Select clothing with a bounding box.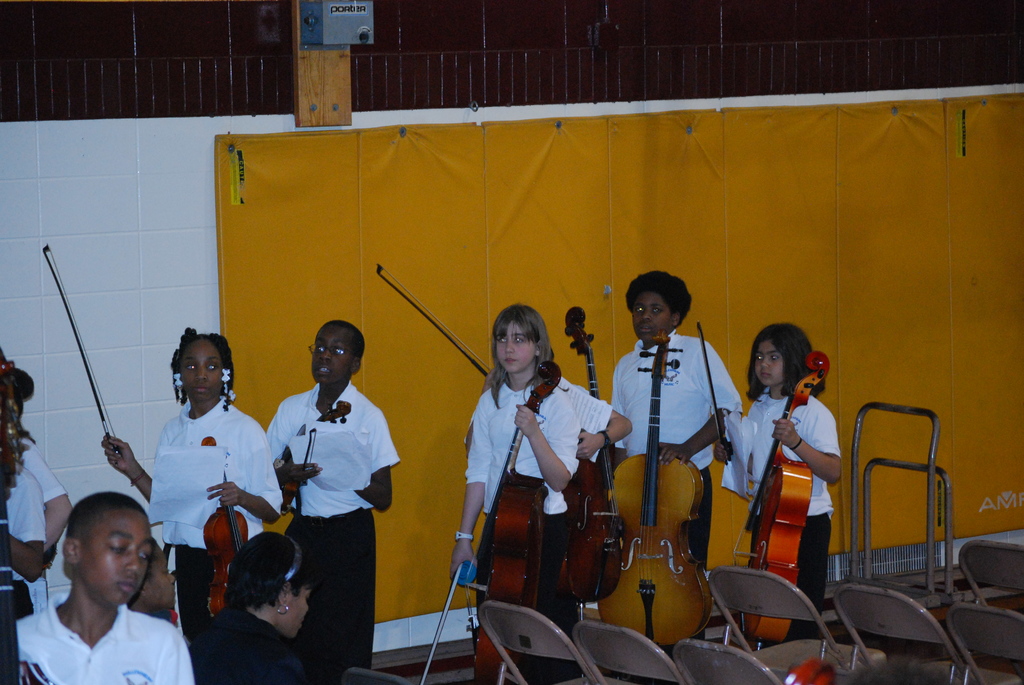
[460, 379, 582, 684].
